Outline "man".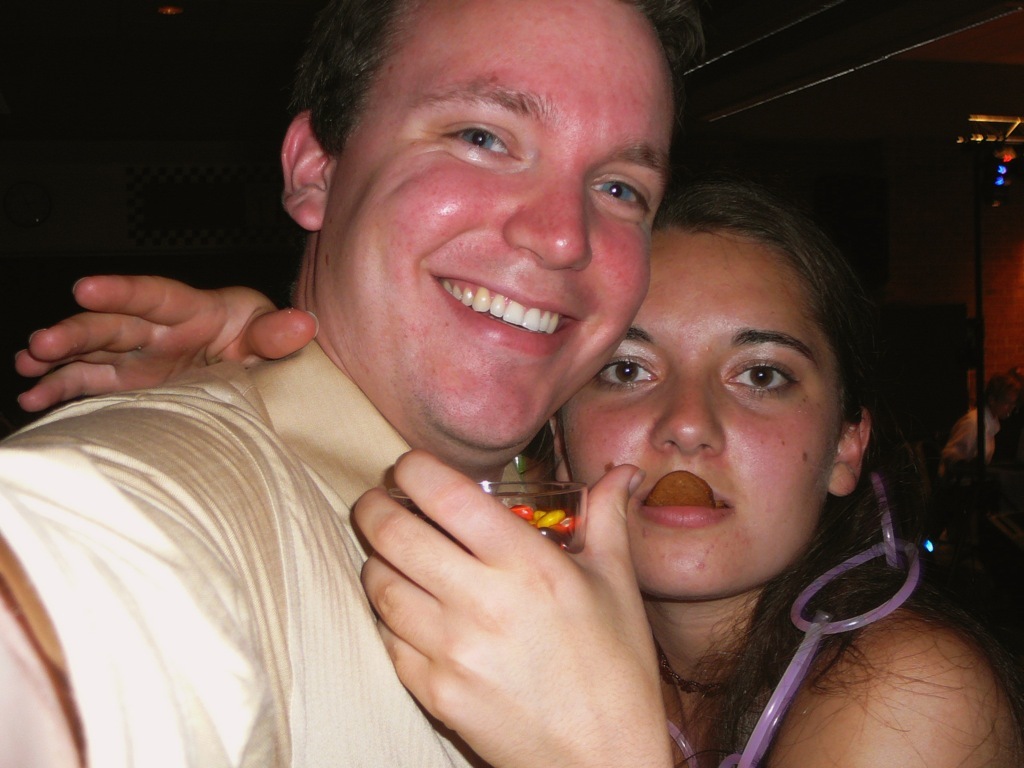
Outline: region(937, 373, 1023, 474).
